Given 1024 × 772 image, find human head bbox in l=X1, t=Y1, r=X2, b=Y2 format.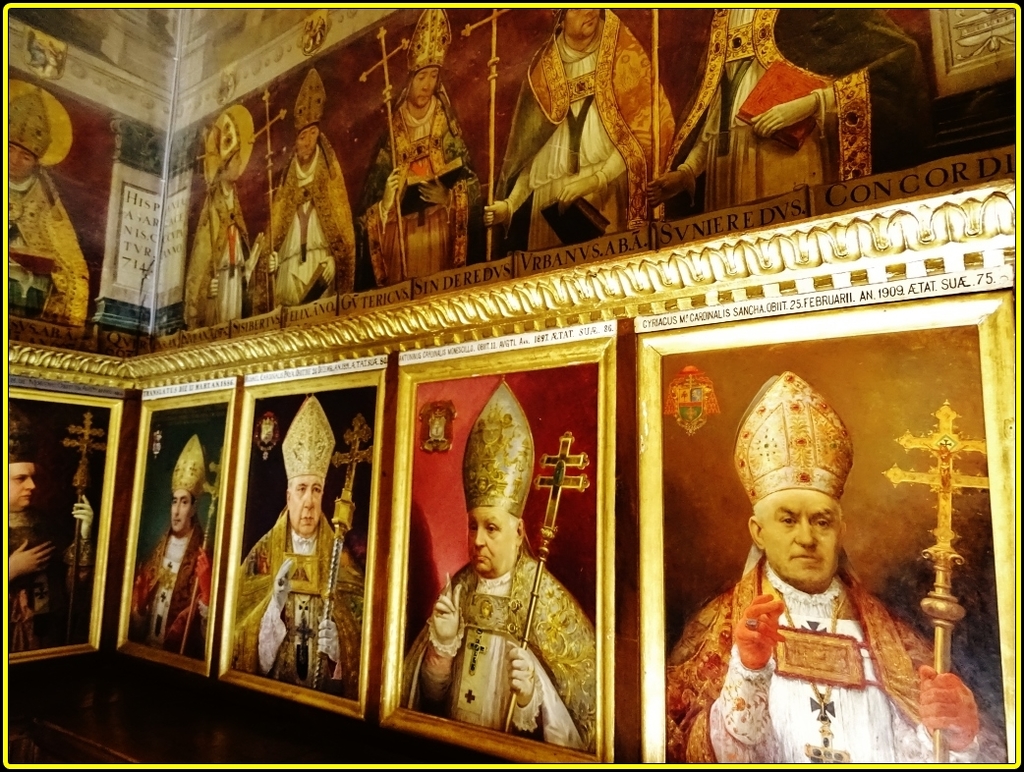
l=1, t=115, r=47, b=180.
